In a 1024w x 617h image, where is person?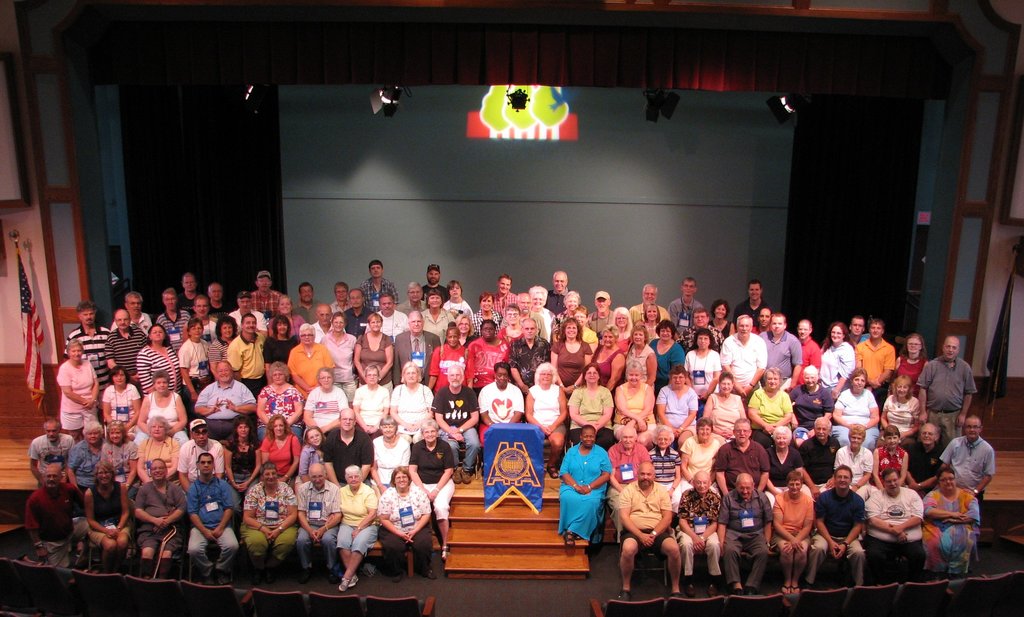
select_region(569, 364, 614, 448).
